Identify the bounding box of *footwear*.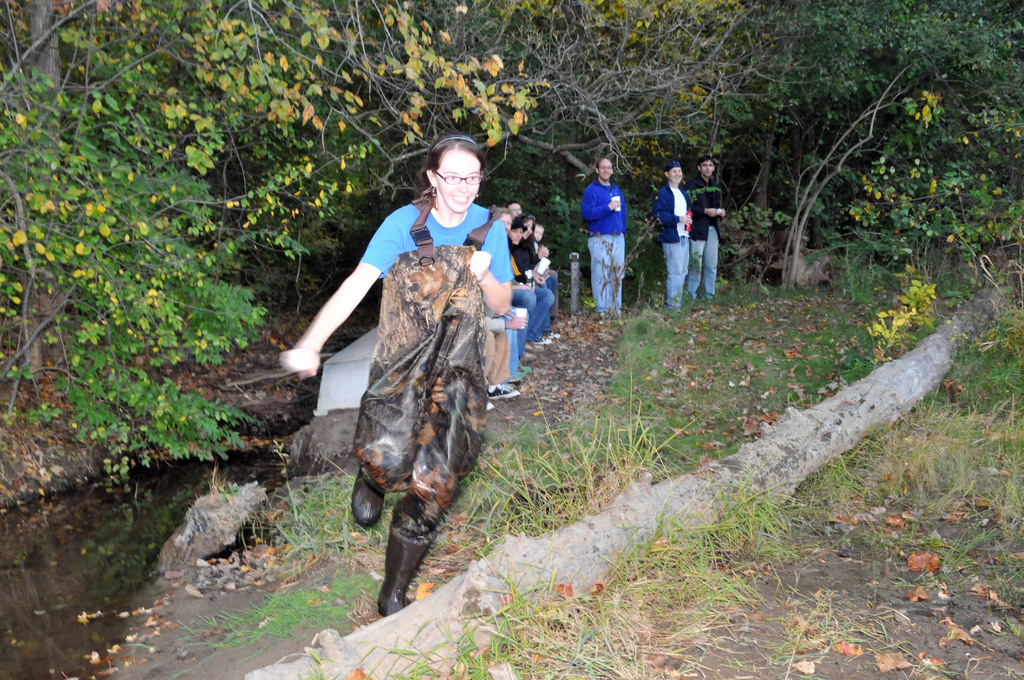
x1=488, y1=384, x2=518, y2=397.
